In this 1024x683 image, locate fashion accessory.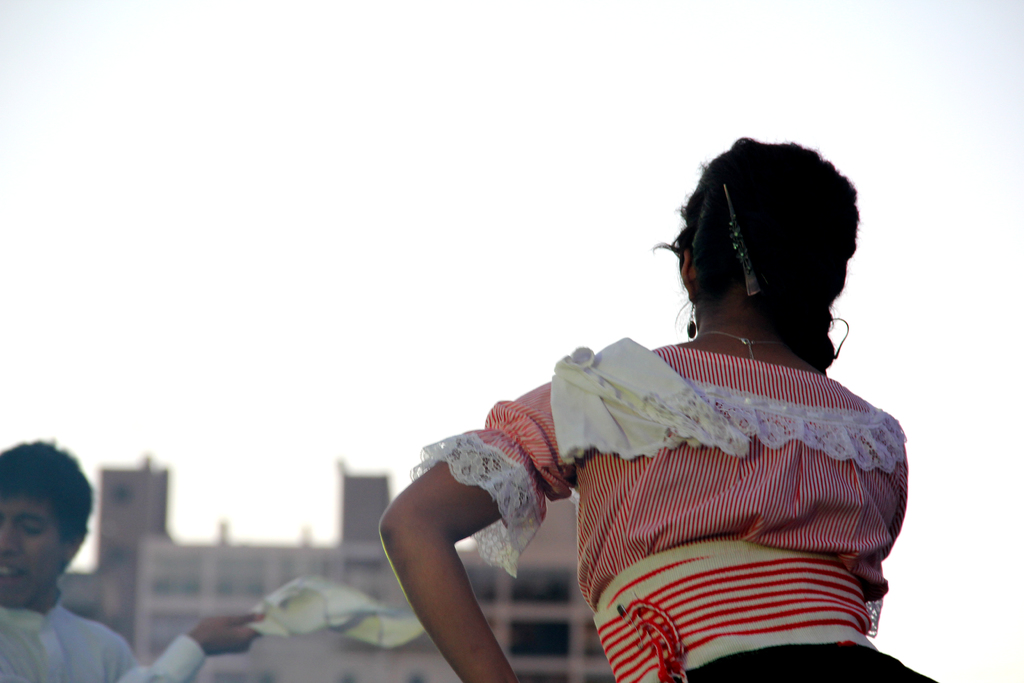
Bounding box: (left=726, top=181, right=764, bottom=295).
